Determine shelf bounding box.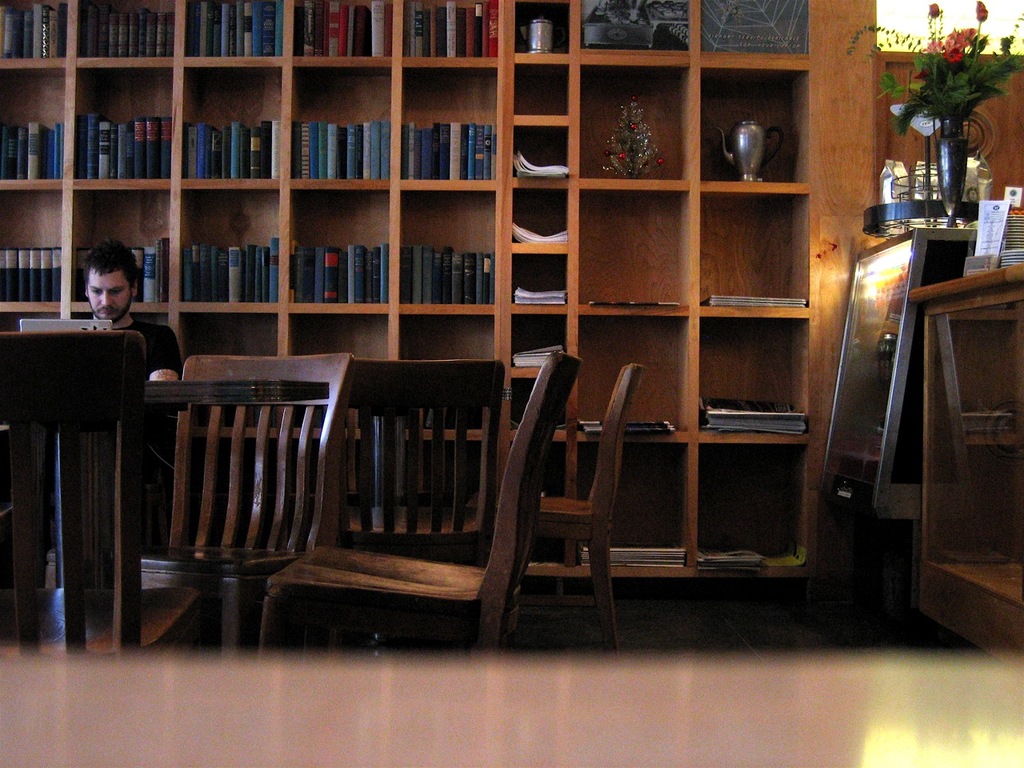
Determined: rect(905, 261, 1023, 706).
